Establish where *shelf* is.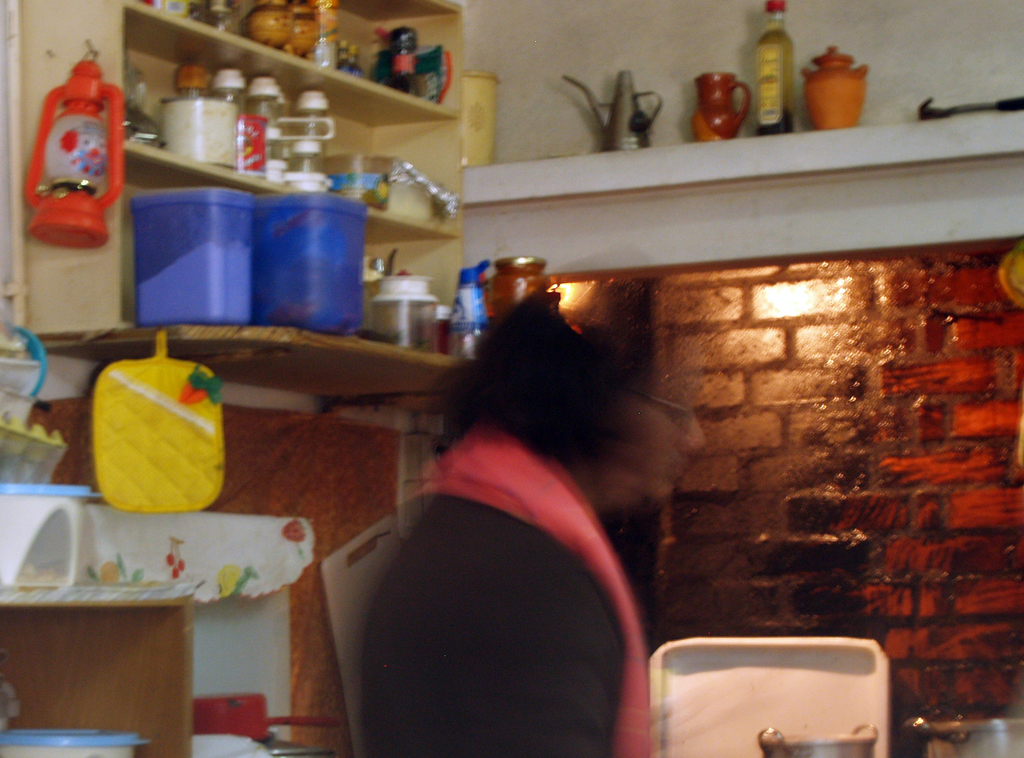
Established at (0,573,195,757).
